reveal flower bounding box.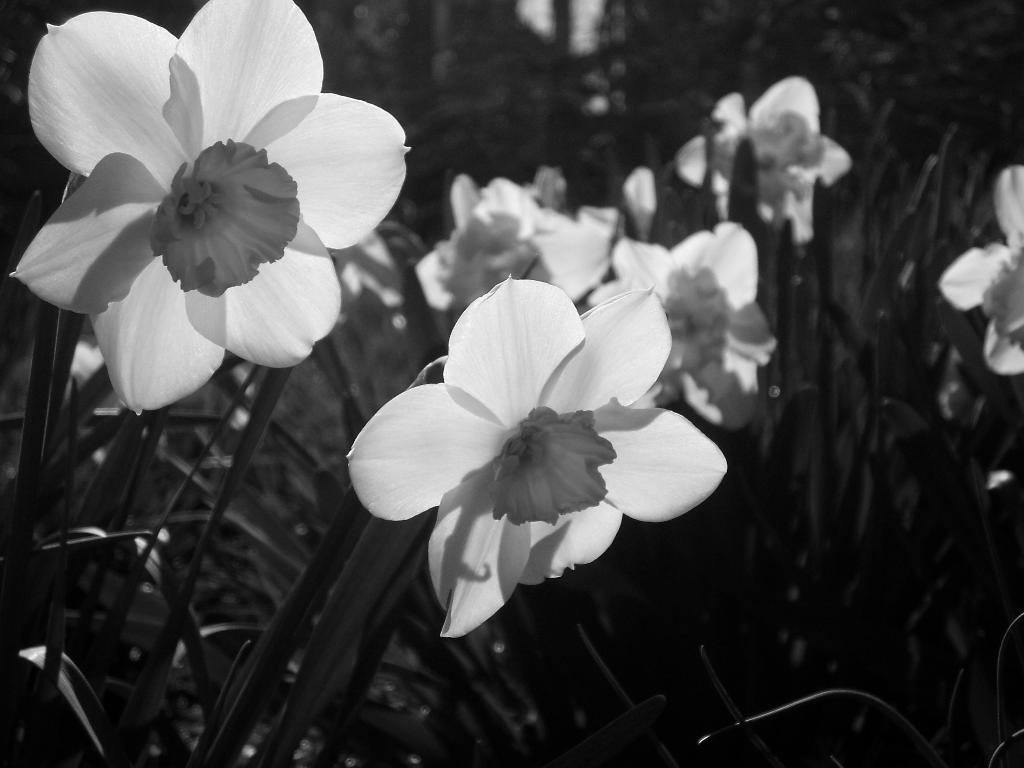
Revealed: x1=351 y1=259 x2=717 y2=636.
